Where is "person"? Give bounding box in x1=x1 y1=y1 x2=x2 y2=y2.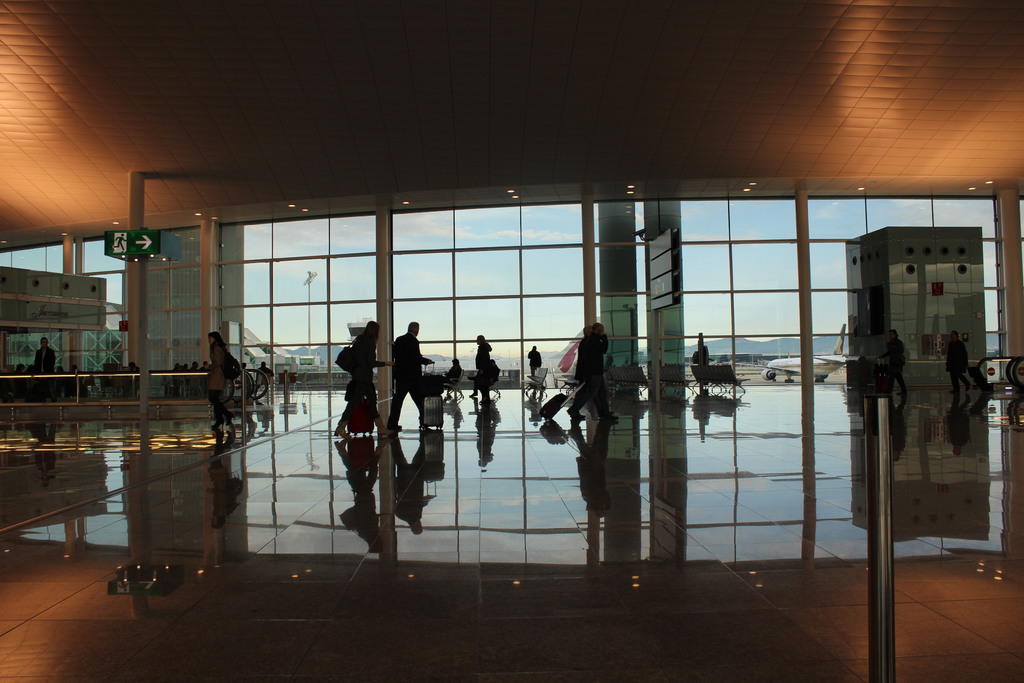
x1=459 y1=356 x2=499 y2=385.
